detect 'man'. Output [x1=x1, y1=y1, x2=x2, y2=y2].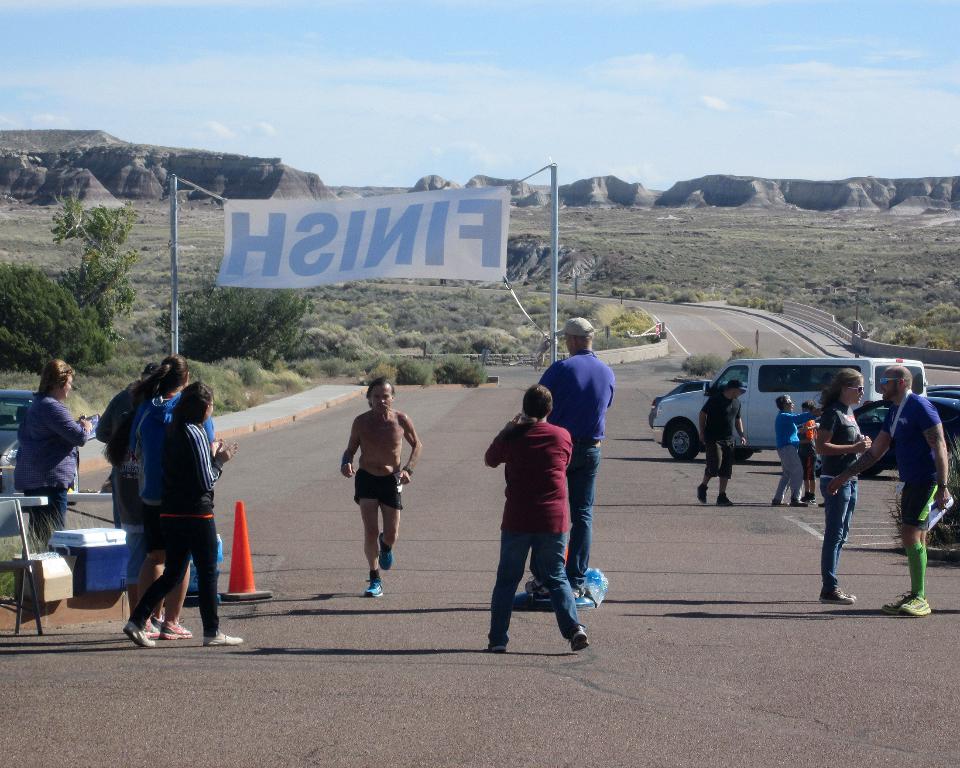
[x1=686, y1=379, x2=760, y2=510].
